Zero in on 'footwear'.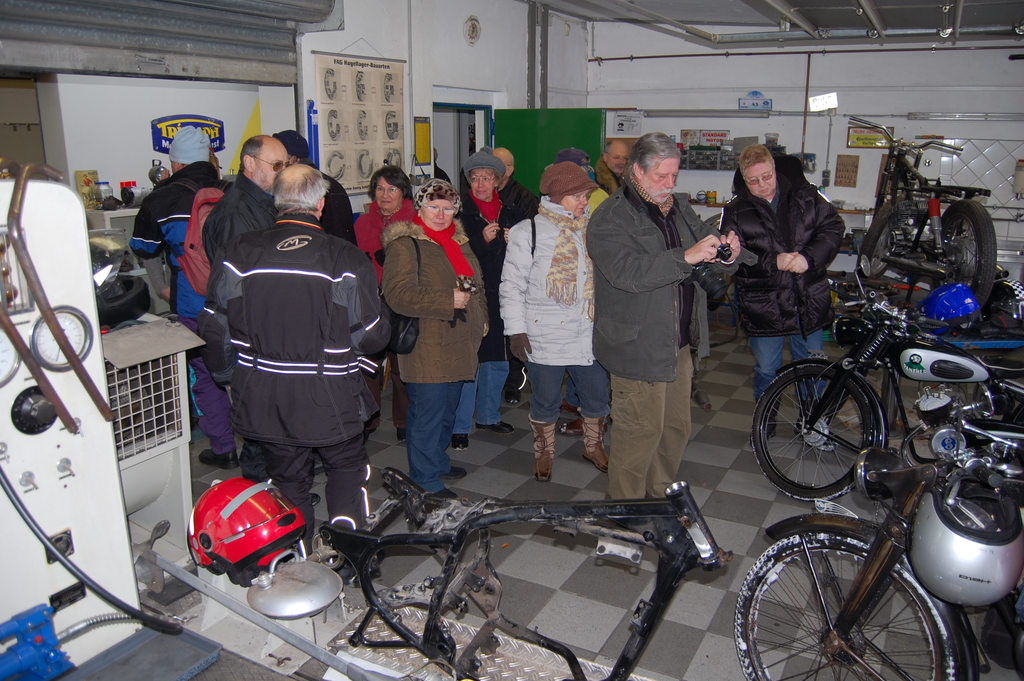
Zeroed in: x1=525 y1=414 x2=556 y2=483.
